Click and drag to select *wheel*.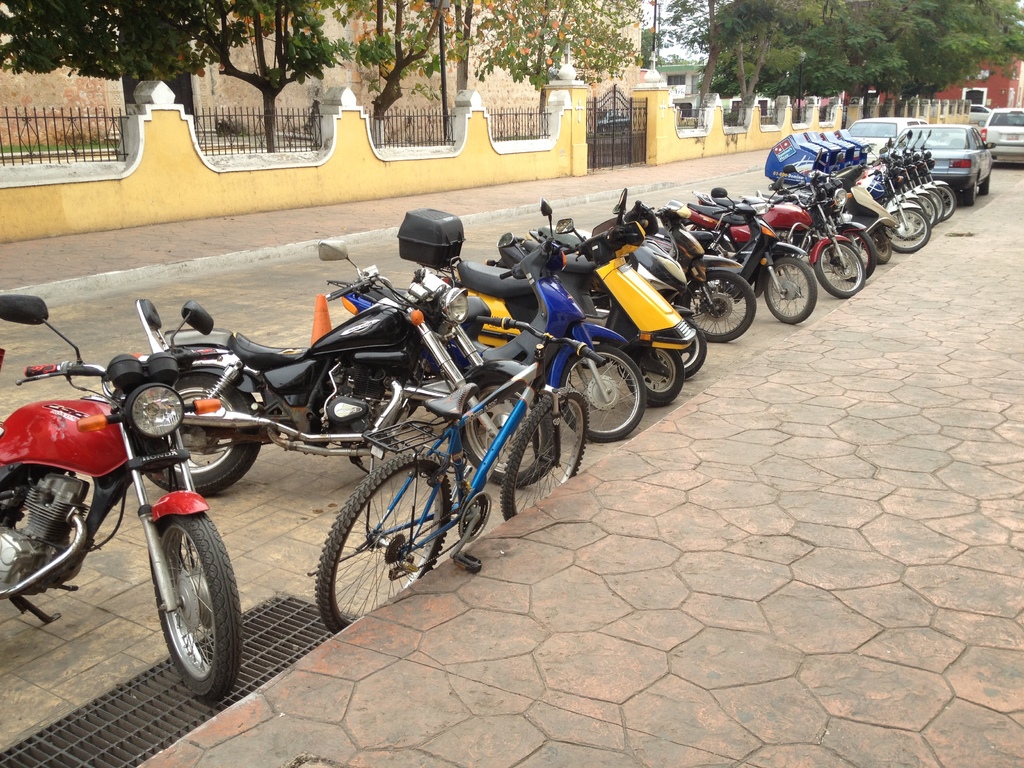
Selection: detection(932, 183, 955, 220).
